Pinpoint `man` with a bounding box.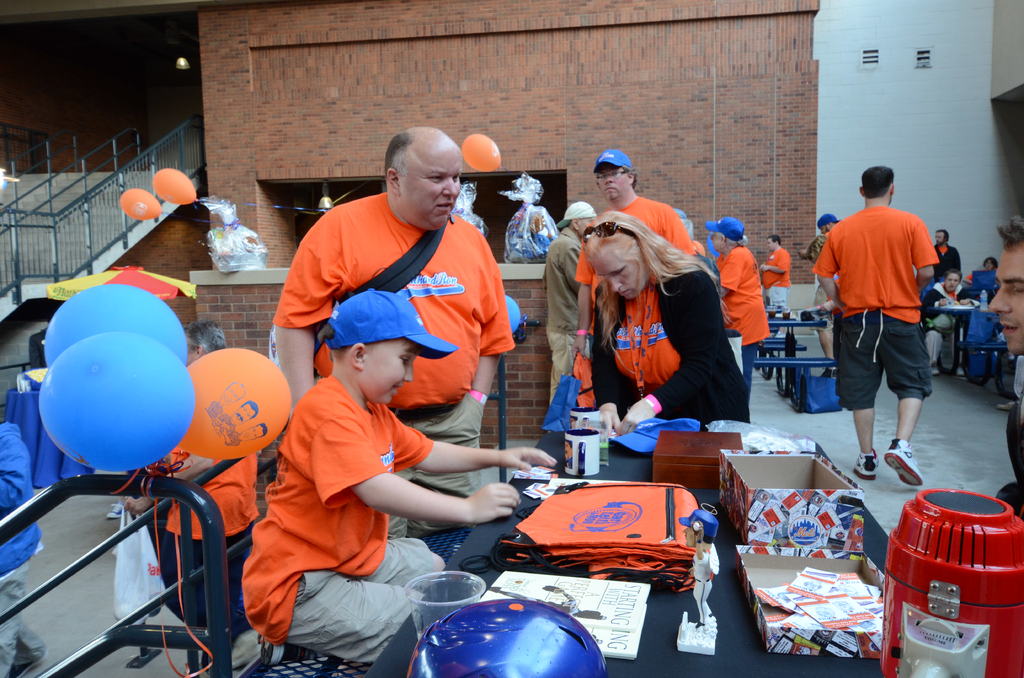
box(541, 200, 593, 428).
